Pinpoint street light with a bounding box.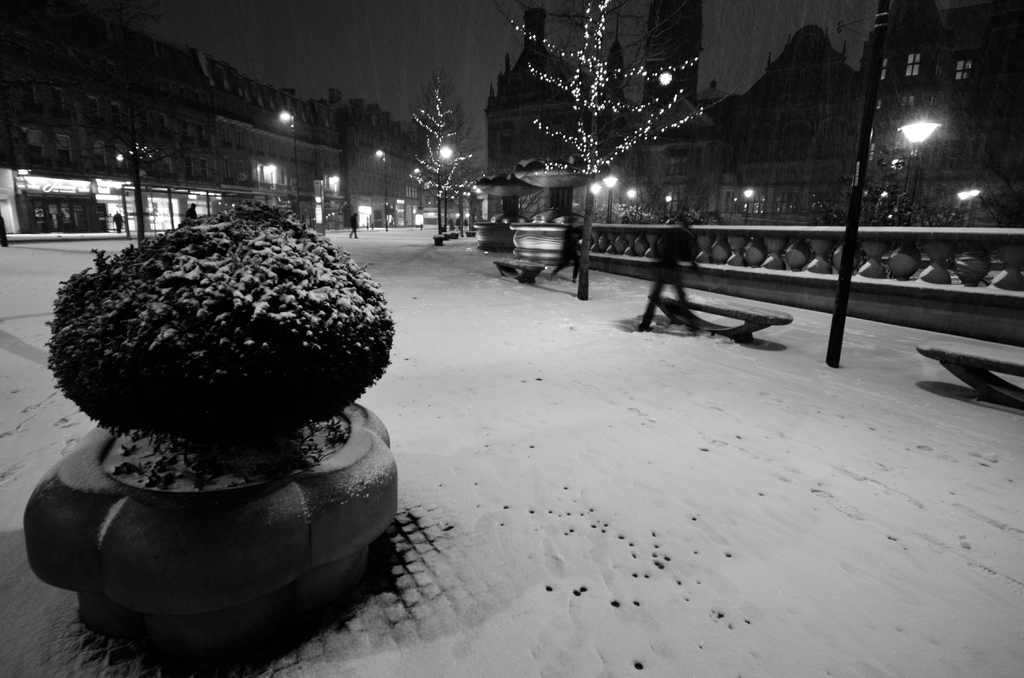
<bbox>278, 109, 296, 208</bbox>.
